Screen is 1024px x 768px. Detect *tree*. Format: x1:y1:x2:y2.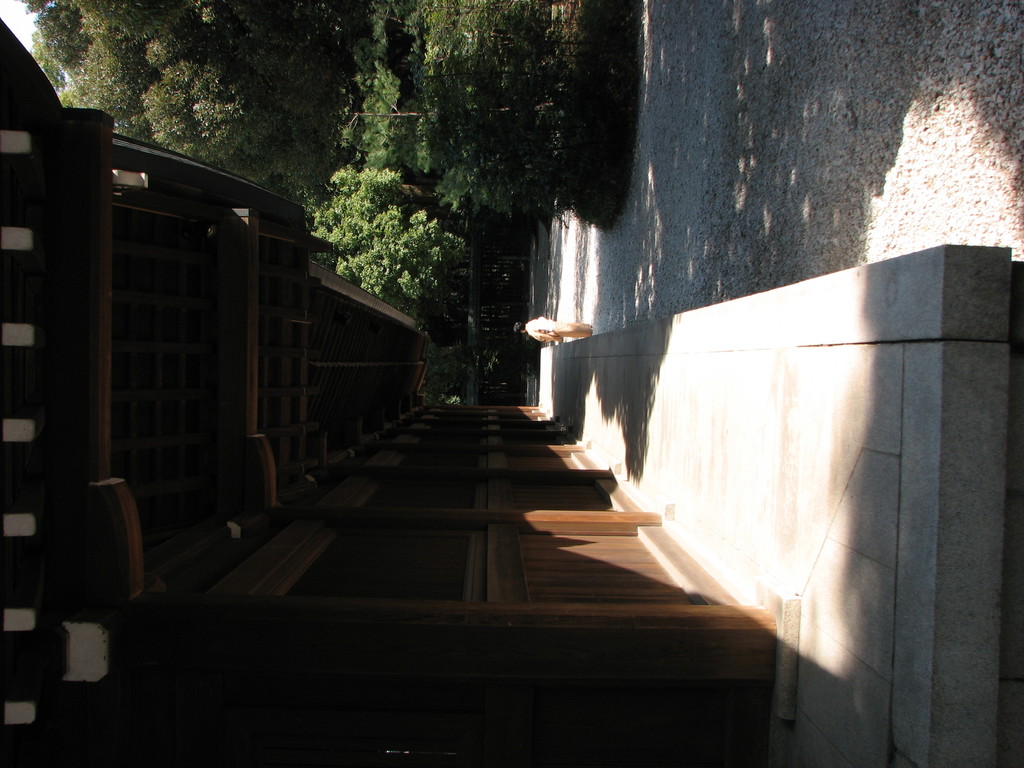
16:0:644:395.
